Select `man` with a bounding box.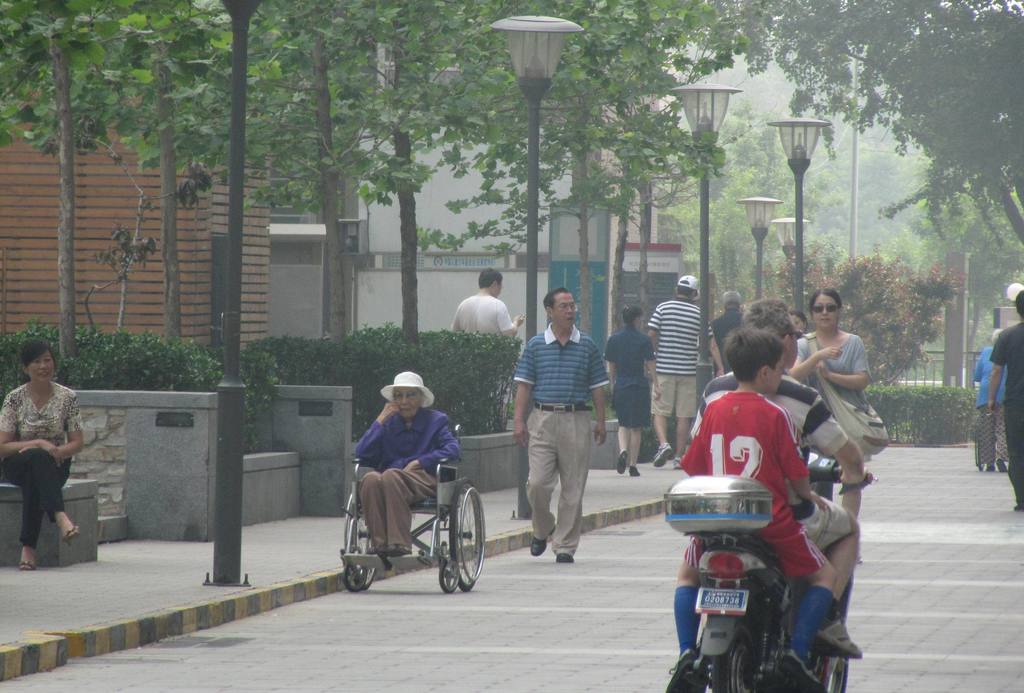
bbox=[445, 266, 522, 430].
